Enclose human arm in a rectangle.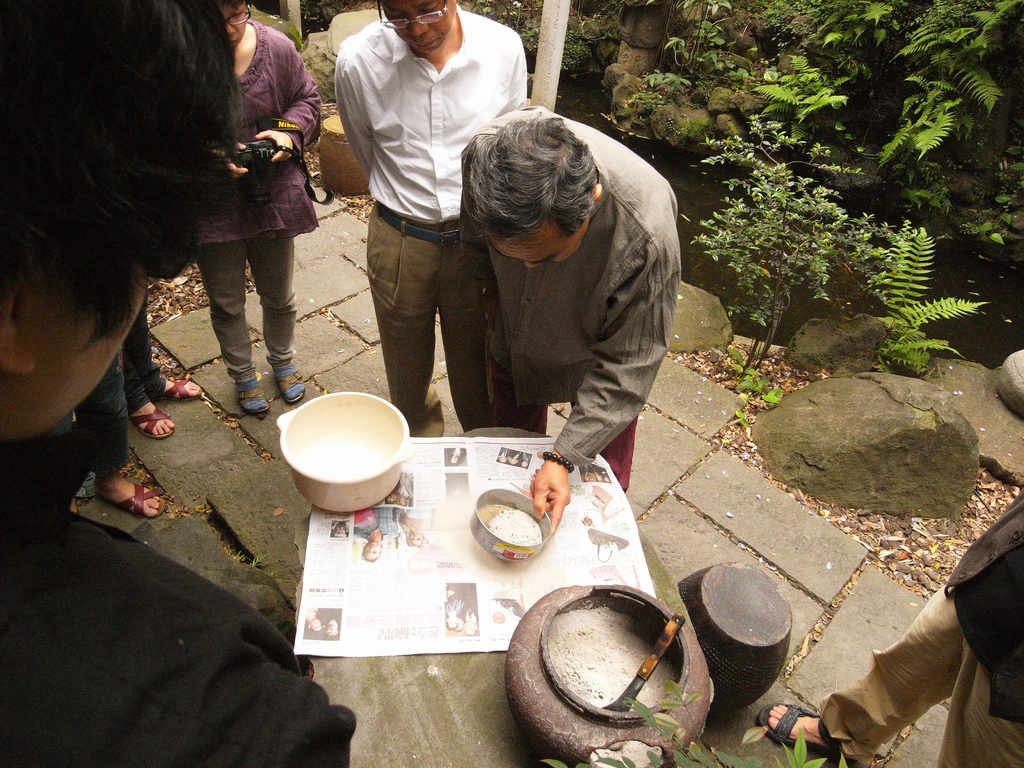
(214,136,245,182).
